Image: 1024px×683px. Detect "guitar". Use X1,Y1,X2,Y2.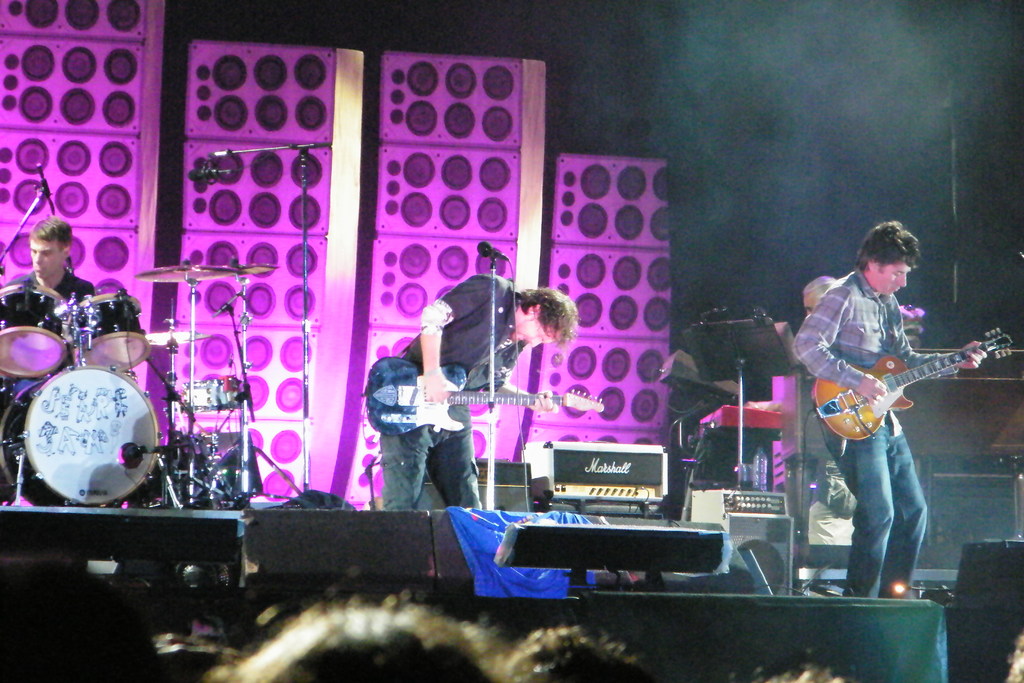
808,329,1019,451.
